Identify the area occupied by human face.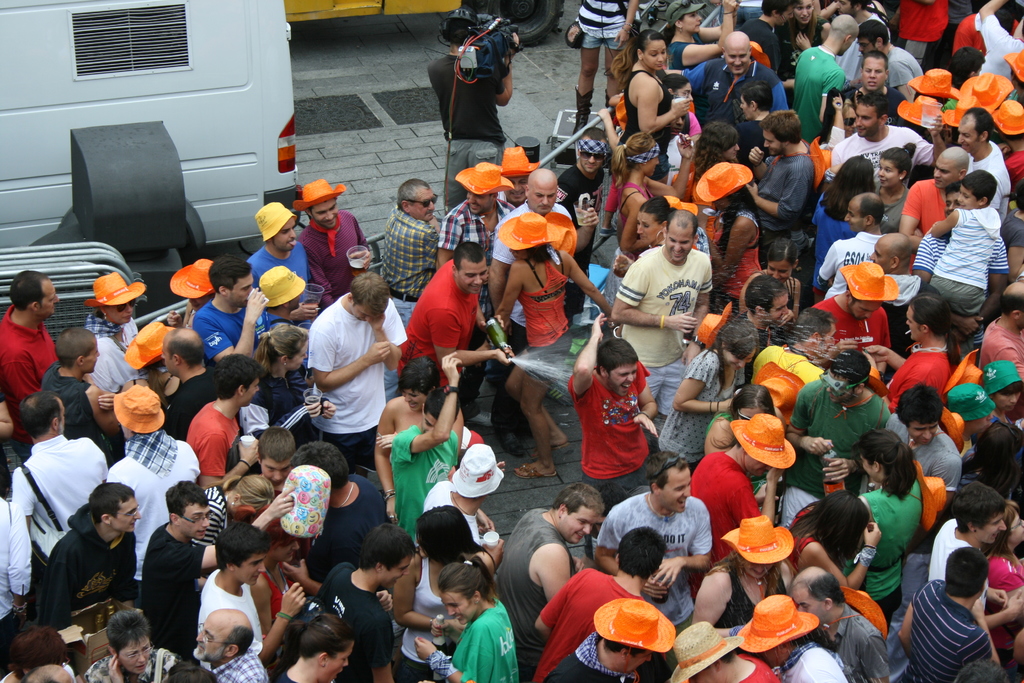
Area: crop(510, 177, 526, 203).
